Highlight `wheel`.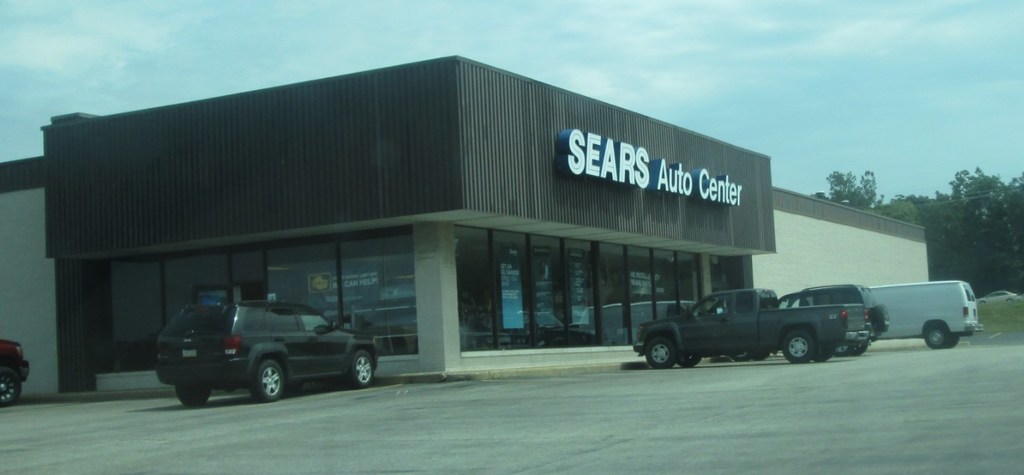
Highlighted region: region(353, 350, 374, 389).
